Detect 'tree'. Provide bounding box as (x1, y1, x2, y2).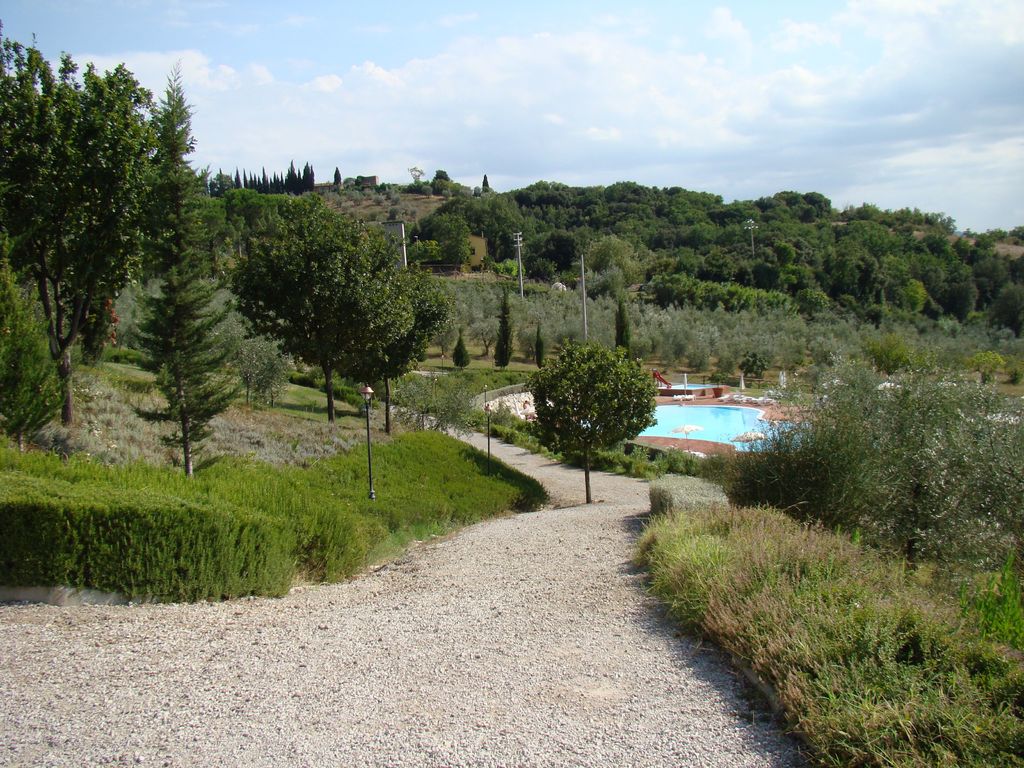
(484, 173, 487, 187).
